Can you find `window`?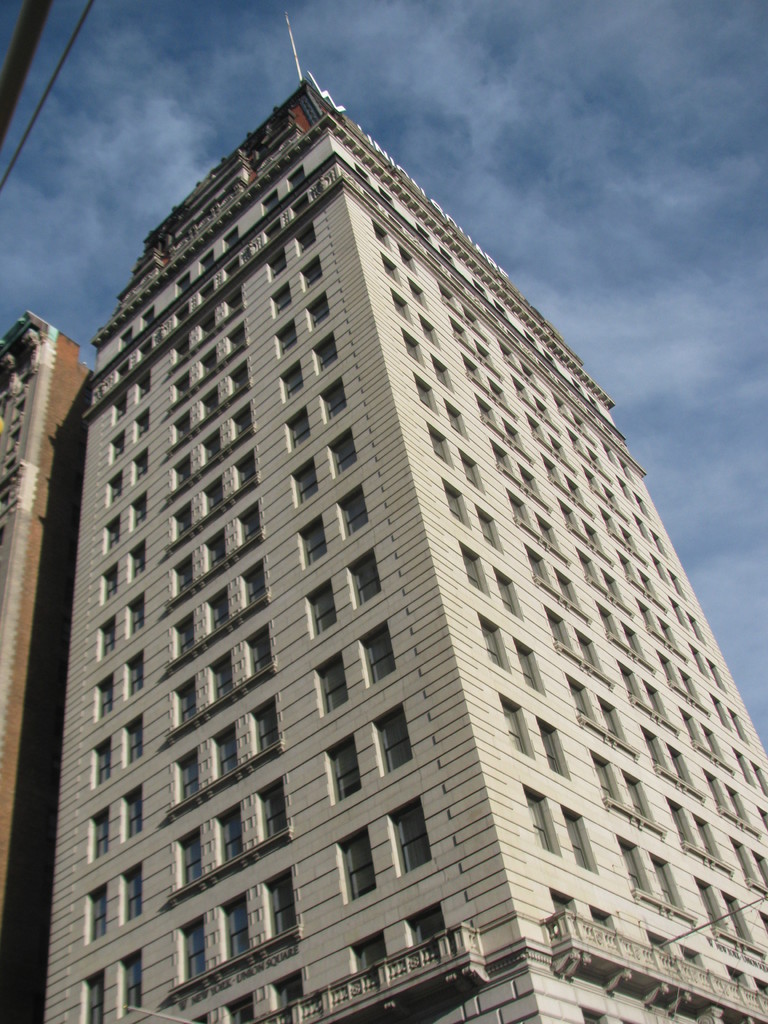
Yes, bounding box: [548, 394, 569, 420].
